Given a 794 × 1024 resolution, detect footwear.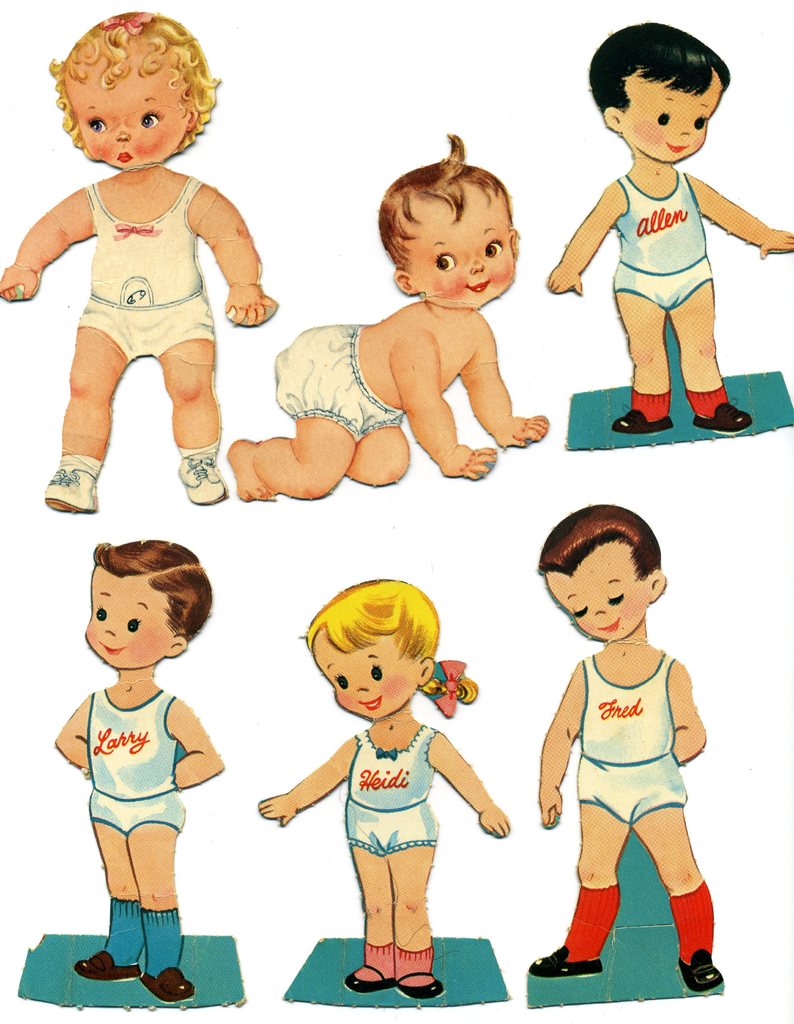
box=[608, 403, 672, 435].
